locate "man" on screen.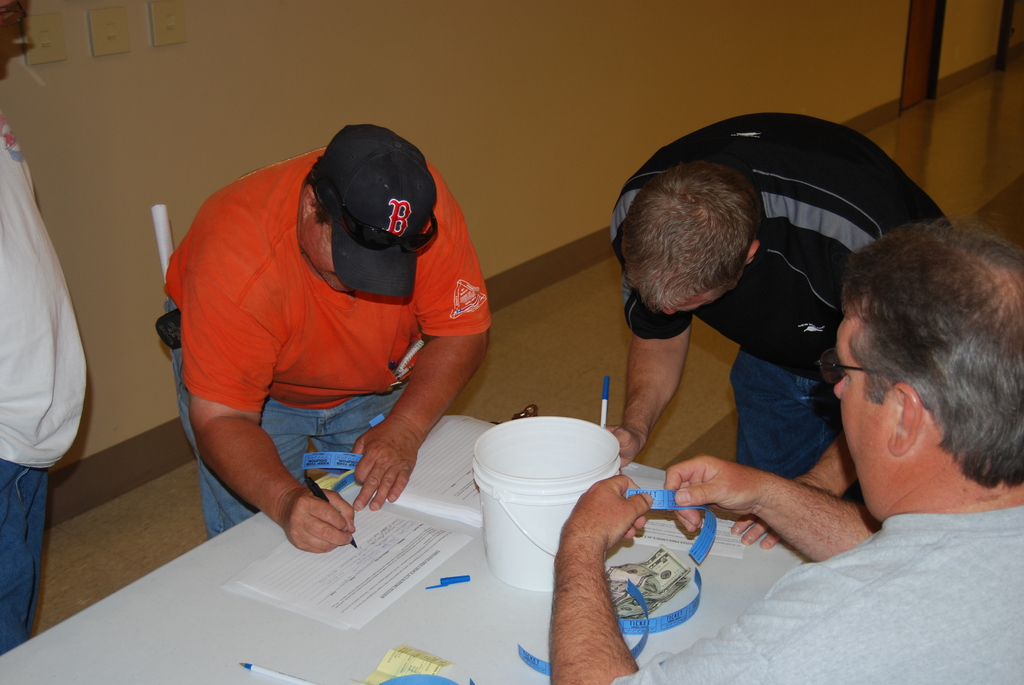
On screen at <bbox>156, 119, 490, 559</bbox>.
